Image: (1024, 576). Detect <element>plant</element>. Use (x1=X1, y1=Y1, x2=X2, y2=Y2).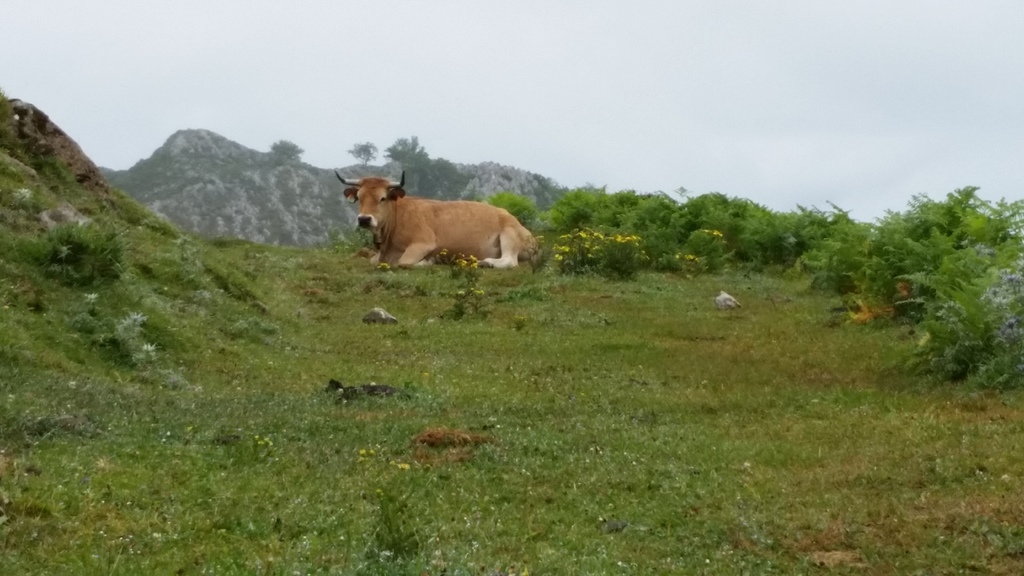
(x1=774, y1=193, x2=876, y2=275).
